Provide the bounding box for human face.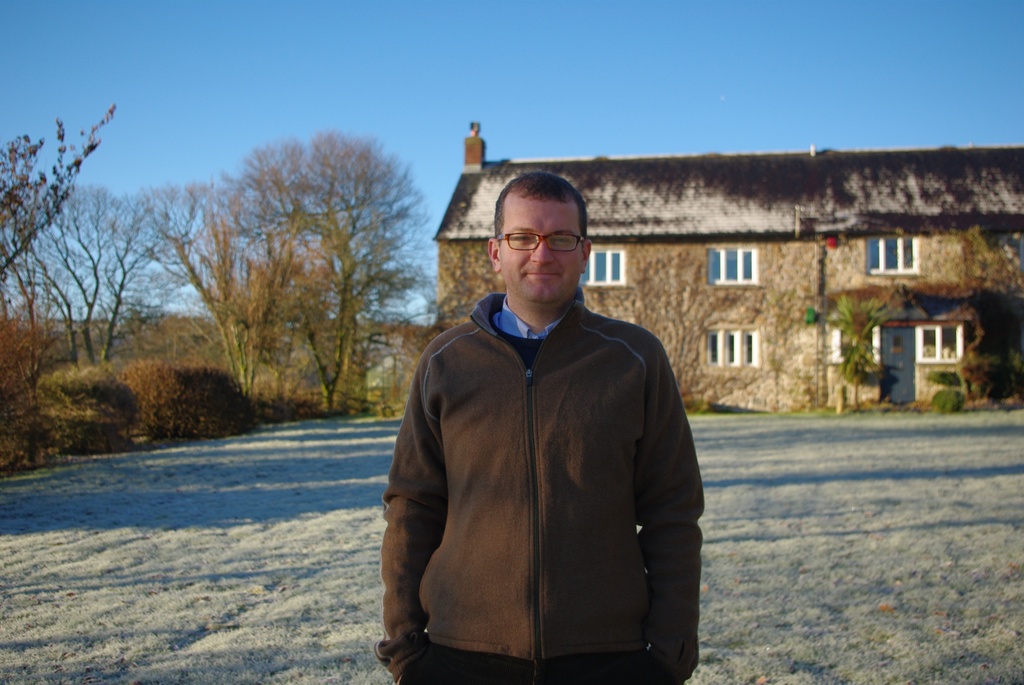
rect(500, 193, 581, 300).
